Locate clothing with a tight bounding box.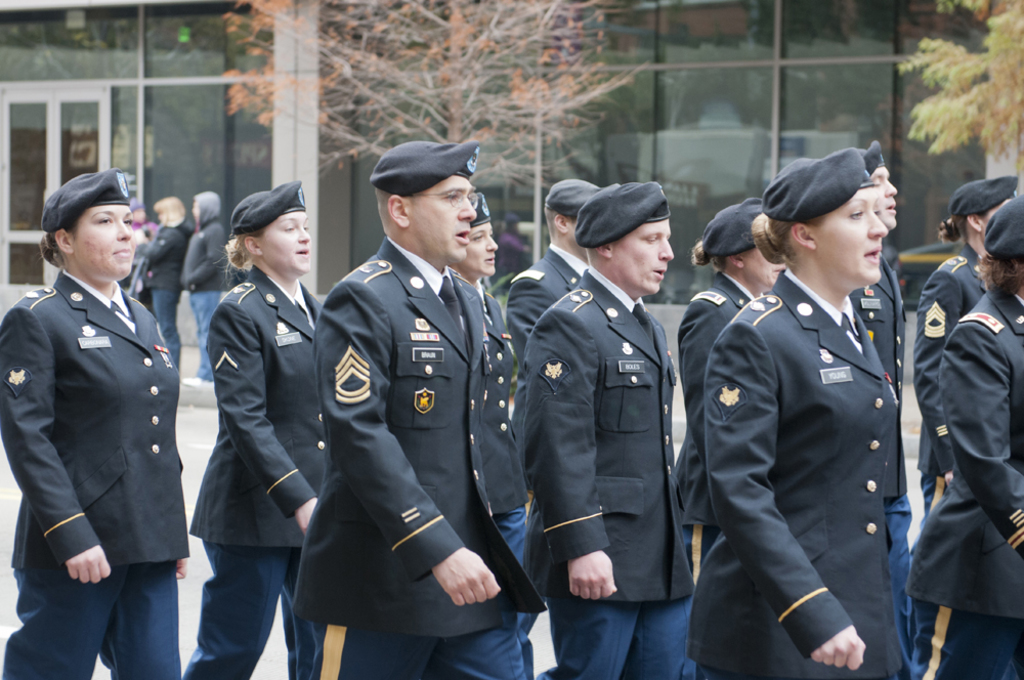
bbox(176, 217, 226, 385).
